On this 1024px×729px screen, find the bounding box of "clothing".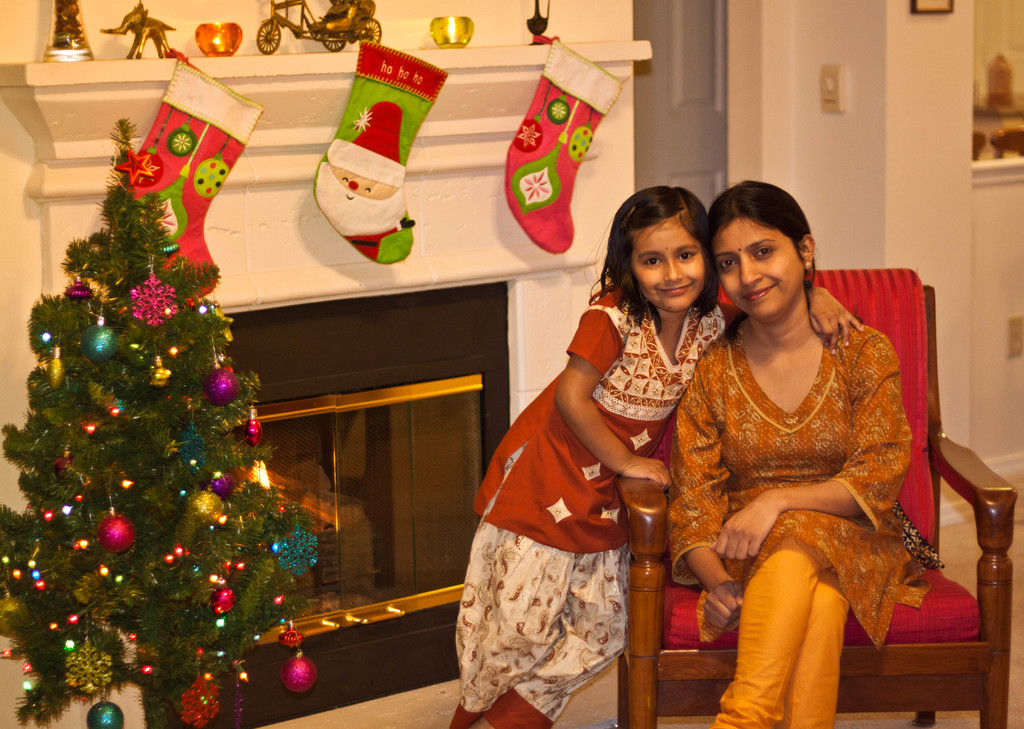
Bounding box: 666 321 941 728.
